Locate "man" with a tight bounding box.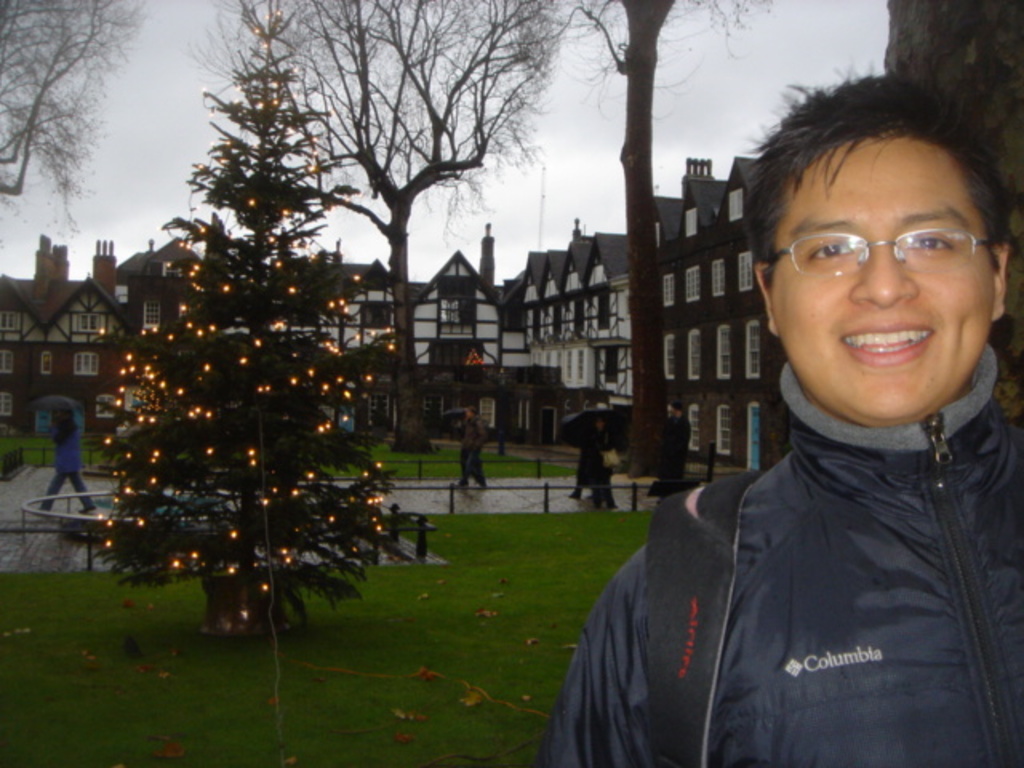
bbox=[459, 398, 486, 483].
